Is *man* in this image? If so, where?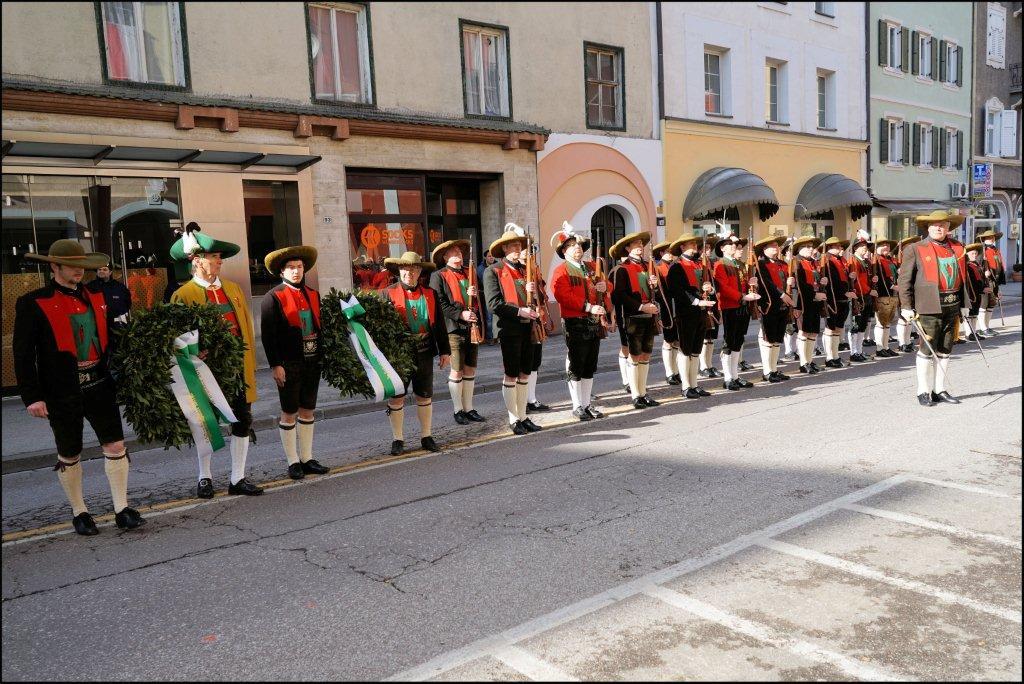
Yes, at [x1=263, y1=244, x2=319, y2=484].
